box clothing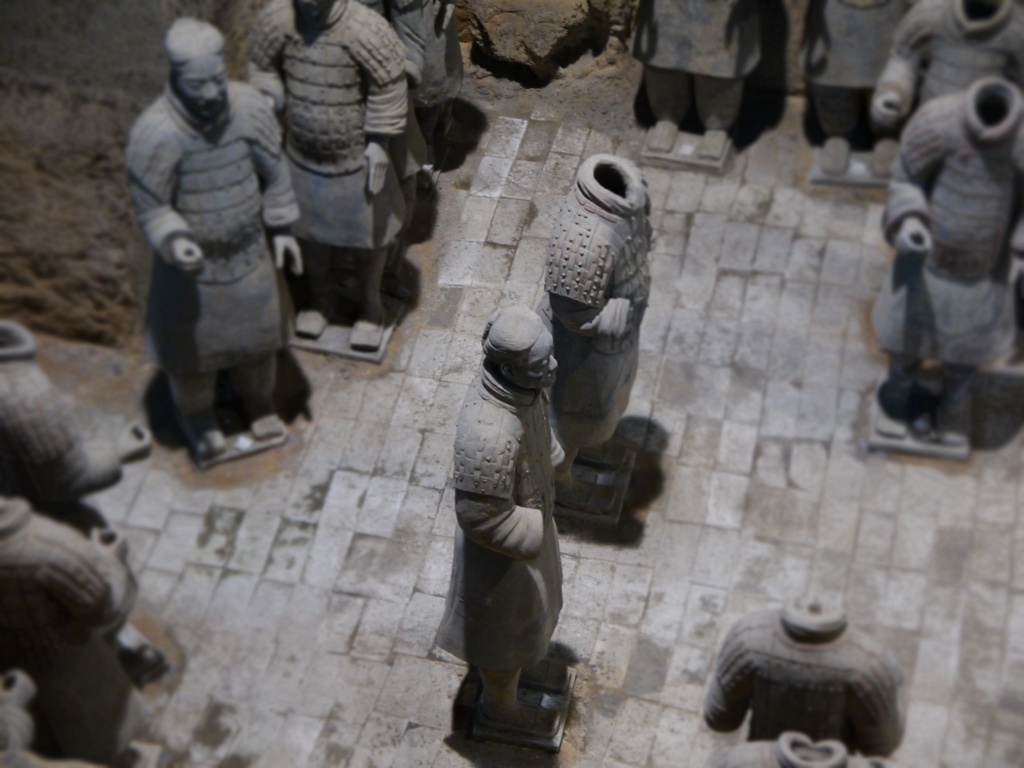
[x1=417, y1=0, x2=467, y2=100]
